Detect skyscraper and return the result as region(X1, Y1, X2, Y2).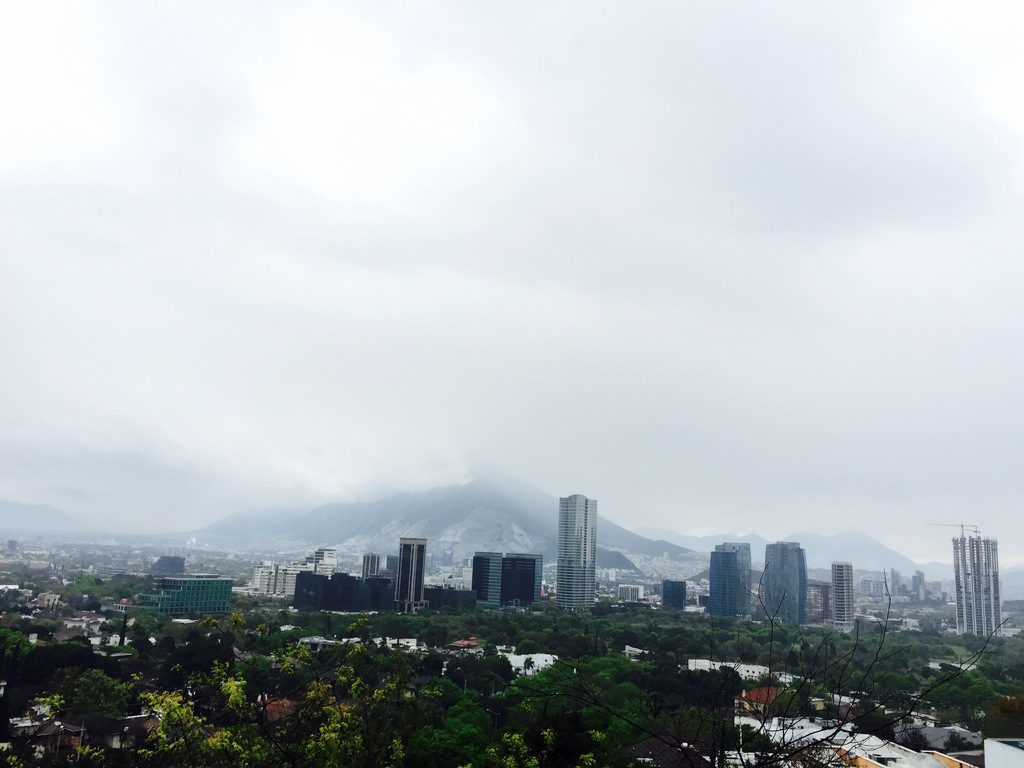
region(951, 537, 1008, 639).
